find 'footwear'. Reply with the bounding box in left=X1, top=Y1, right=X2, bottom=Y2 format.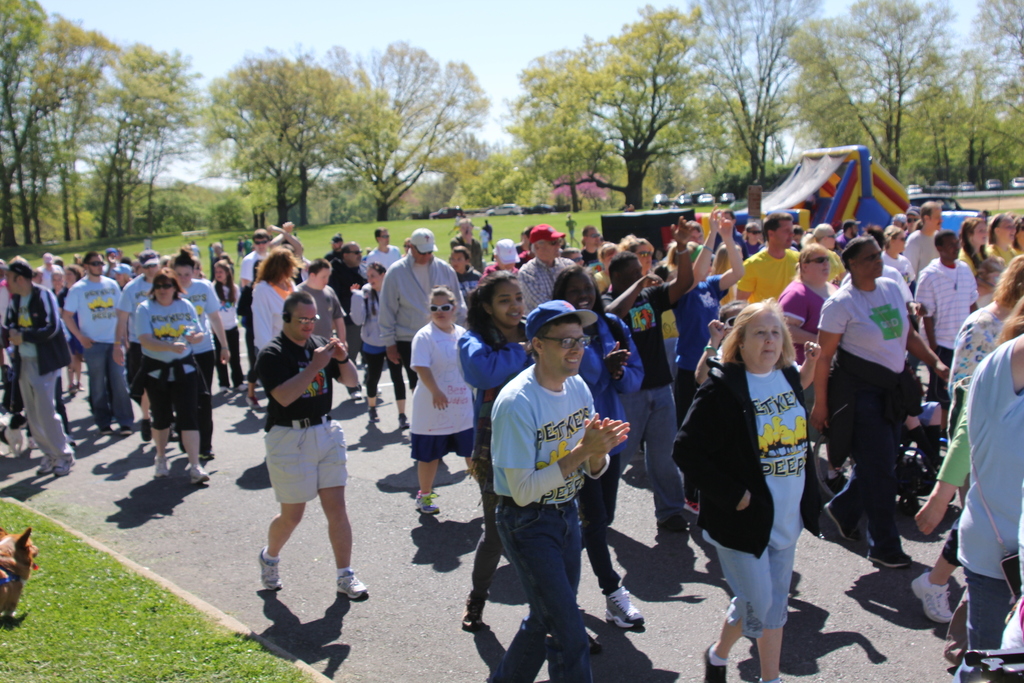
left=150, top=454, right=170, bottom=478.
